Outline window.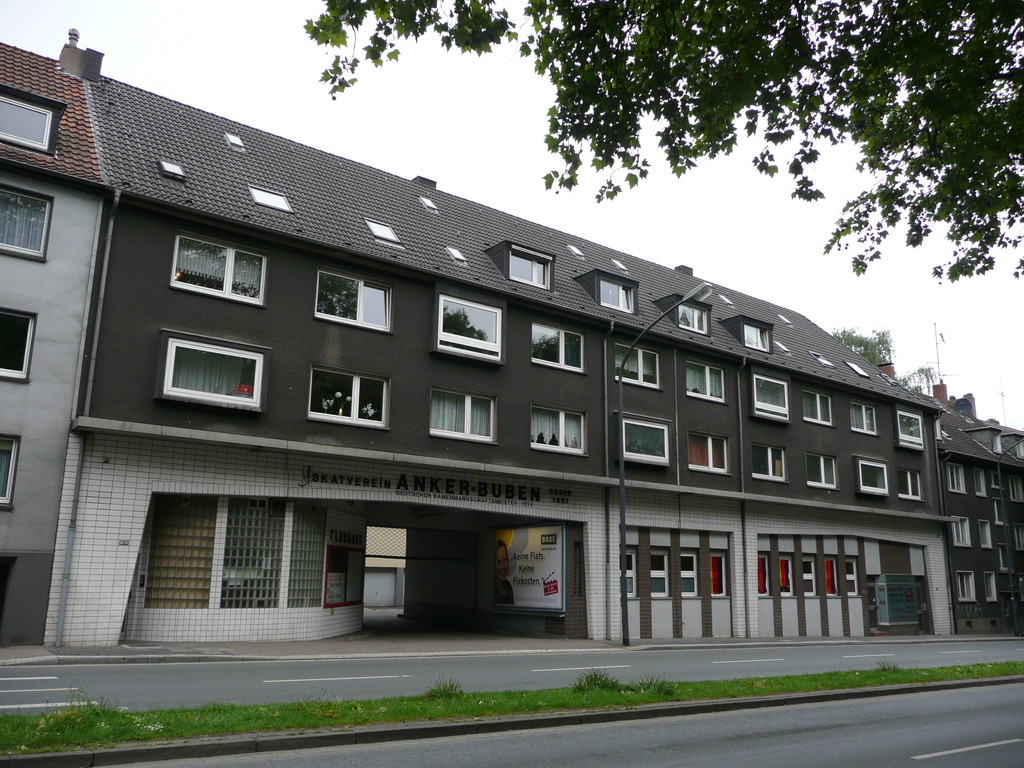
Outline: (897,472,921,502).
